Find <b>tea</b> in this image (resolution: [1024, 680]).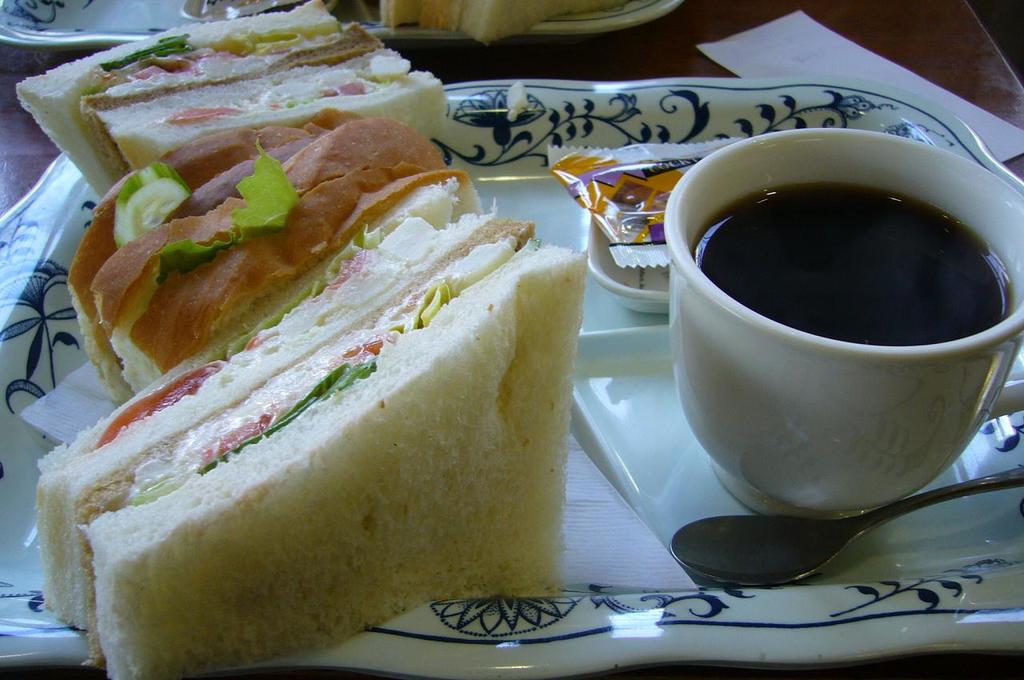
pyautogui.locateOnScreen(698, 175, 1013, 345).
